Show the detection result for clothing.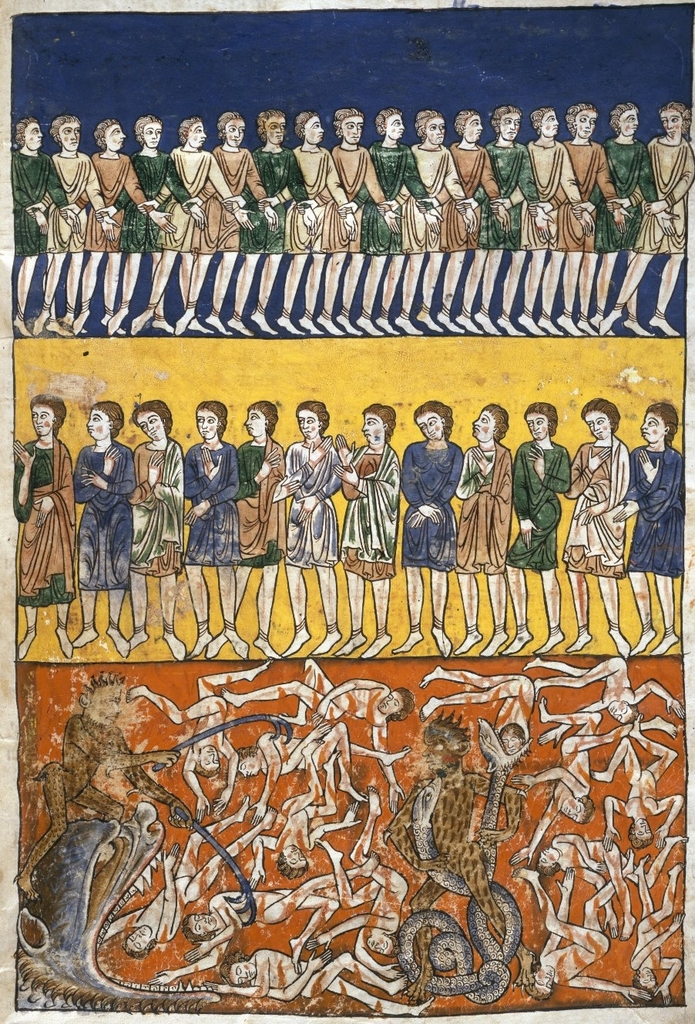
select_region(9, 146, 67, 256).
